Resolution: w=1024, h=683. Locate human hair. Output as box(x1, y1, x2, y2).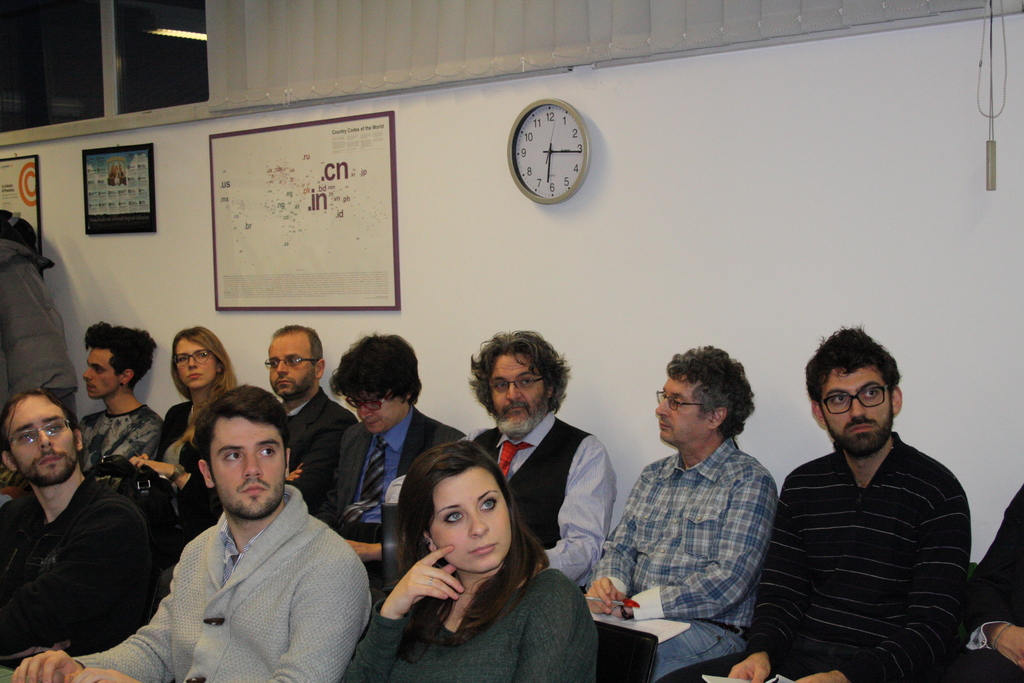
box(172, 323, 233, 411).
